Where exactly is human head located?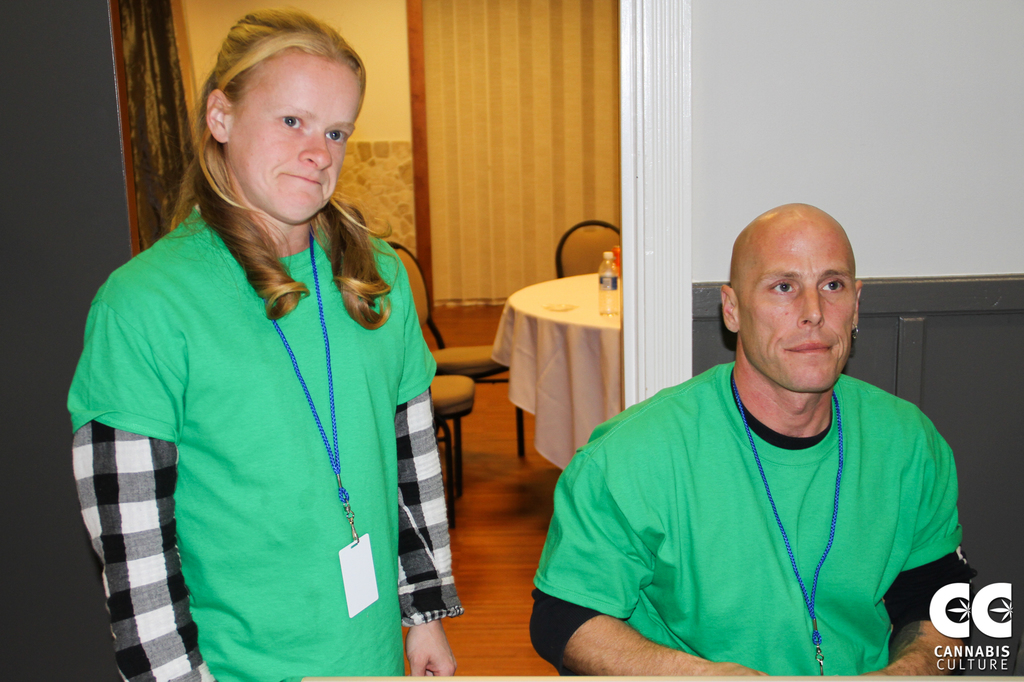
Its bounding box is 198, 12, 369, 217.
